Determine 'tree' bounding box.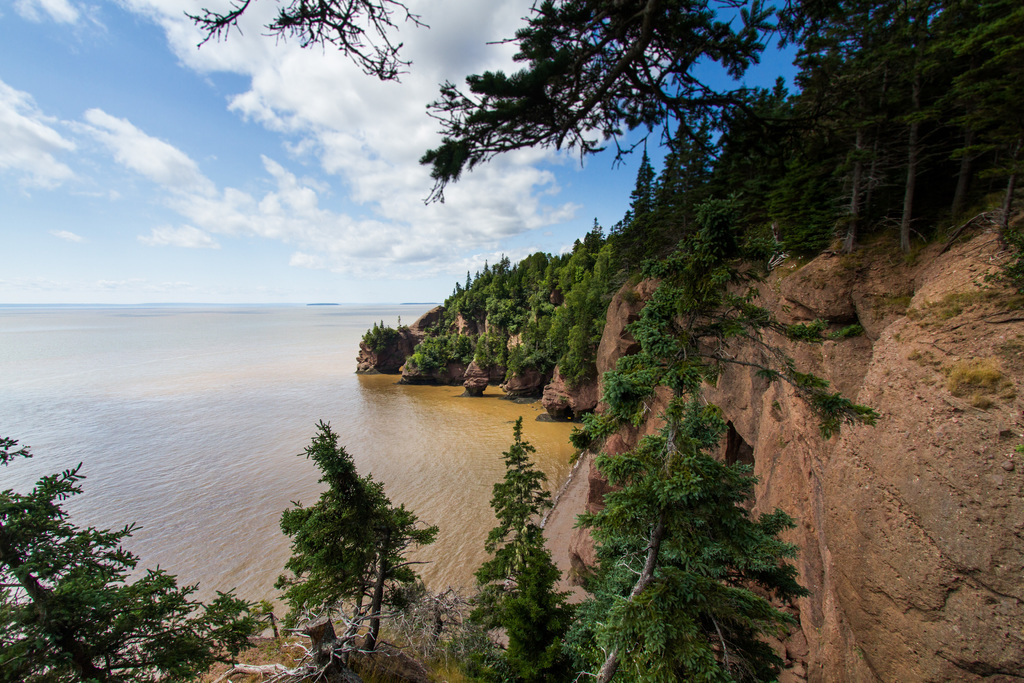
Determined: 269/414/424/654.
